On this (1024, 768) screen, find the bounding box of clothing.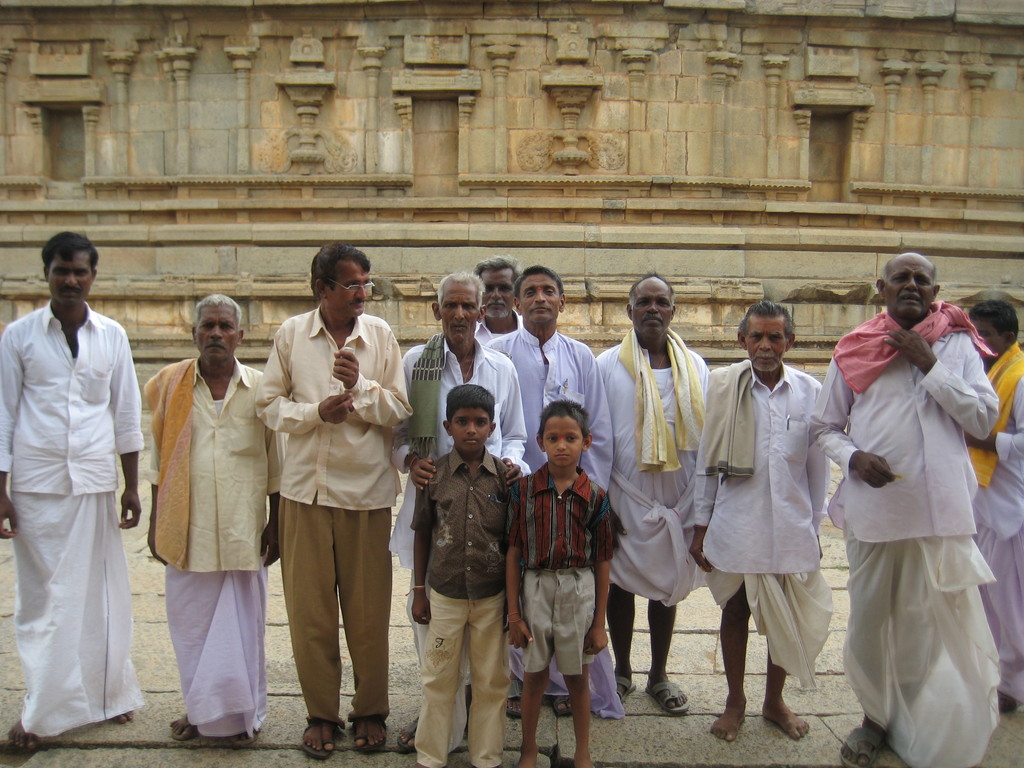
Bounding box: left=260, top=302, right=413, bottom=724.
